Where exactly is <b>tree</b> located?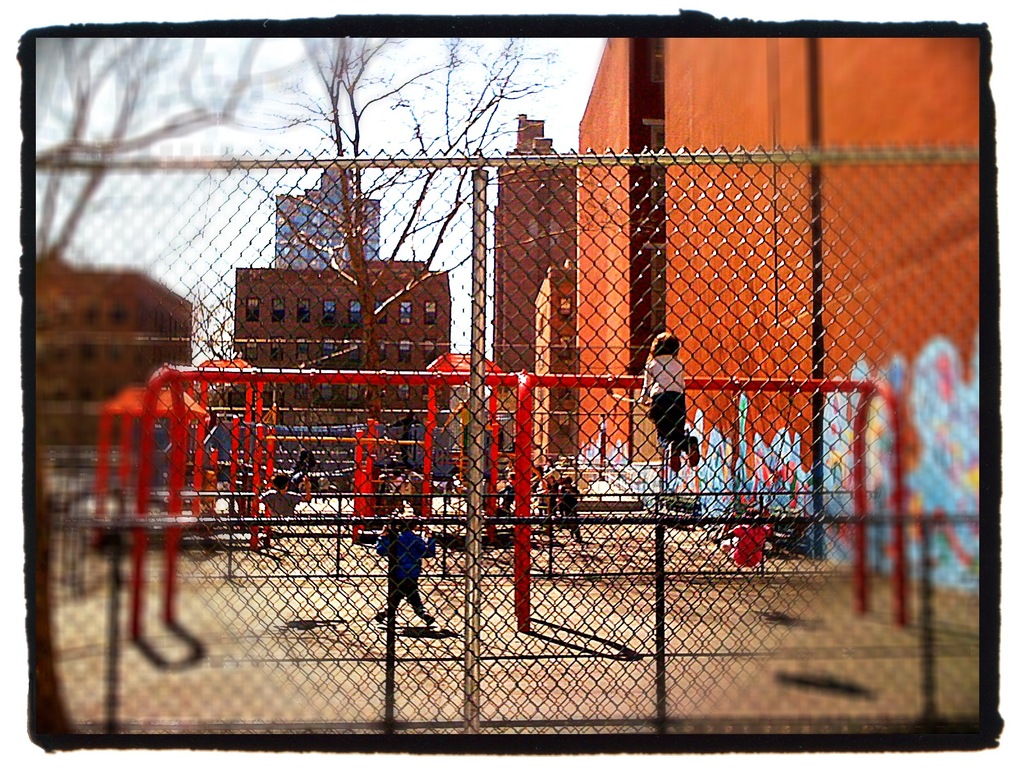
Its bounding box is pyautogui.locateOnScreen(219, 37, 564, 594).
